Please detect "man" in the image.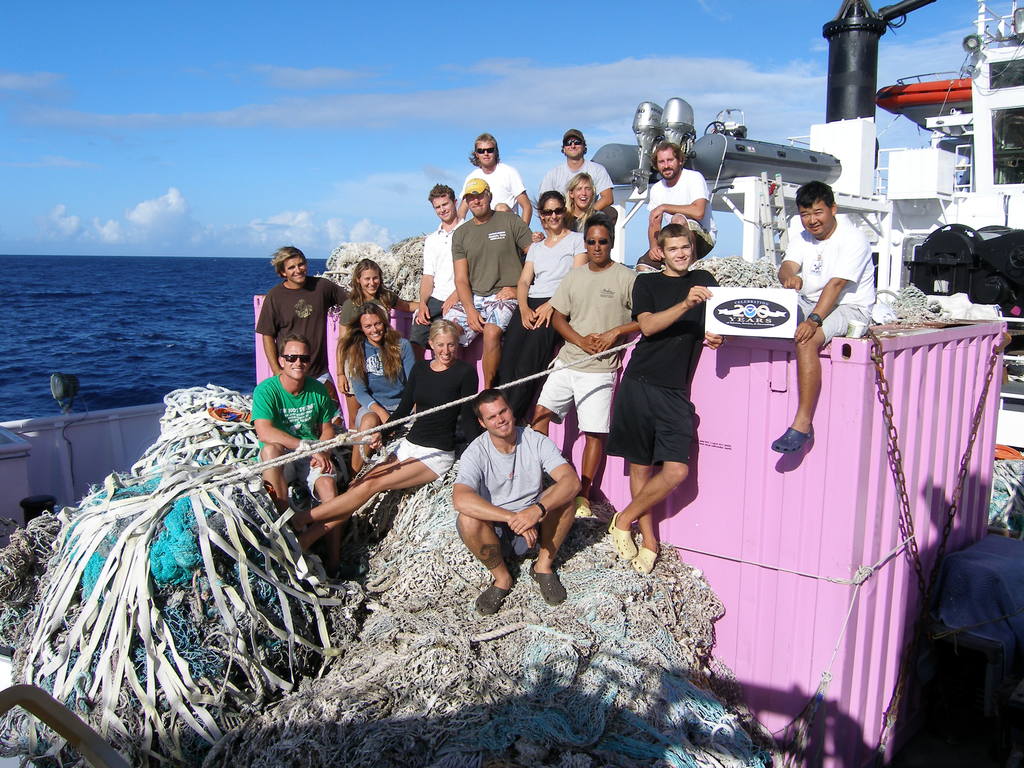
452:134:533:221.
